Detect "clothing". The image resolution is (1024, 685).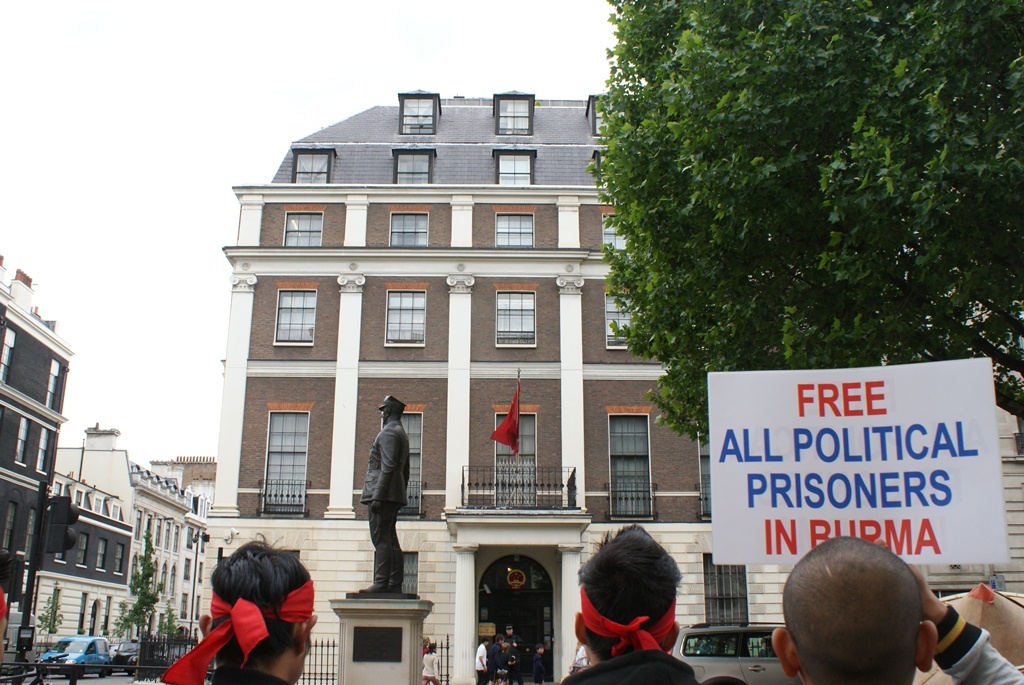
x1=359 y1=418 x2=412 y2=579.
